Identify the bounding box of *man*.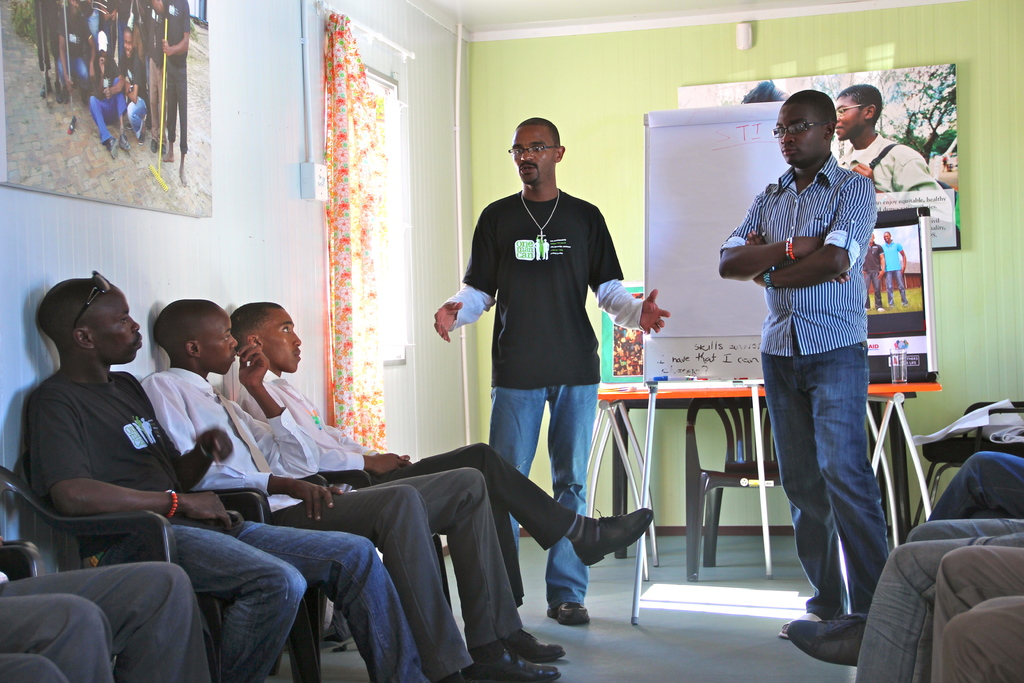
x1=854 y1=518 x2=1023 y2=682.
